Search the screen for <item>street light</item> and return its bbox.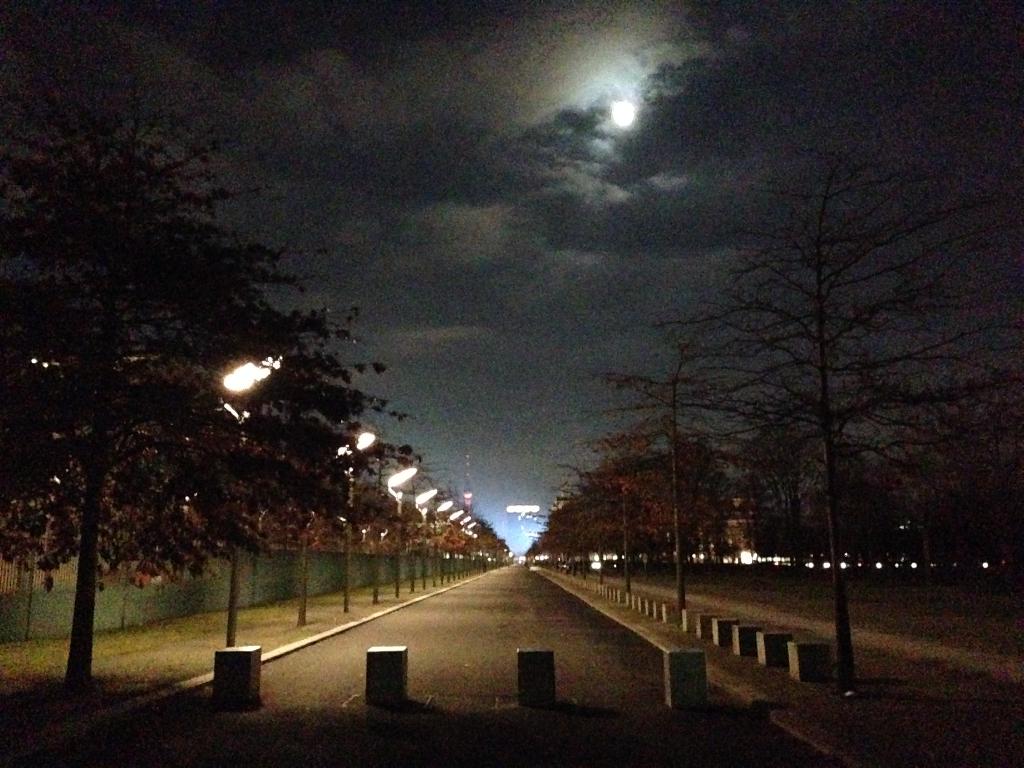
Found: (left=391, top=460, right=412, bottom=600).
